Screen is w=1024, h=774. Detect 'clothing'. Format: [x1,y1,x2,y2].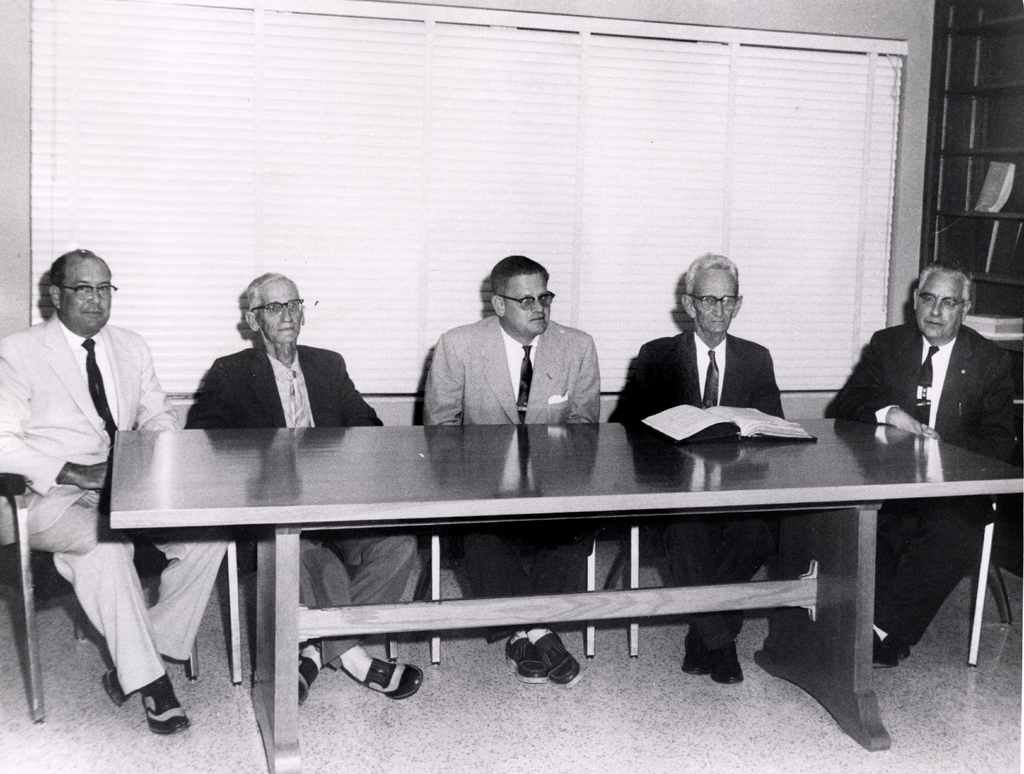
[179,340,412,684].
